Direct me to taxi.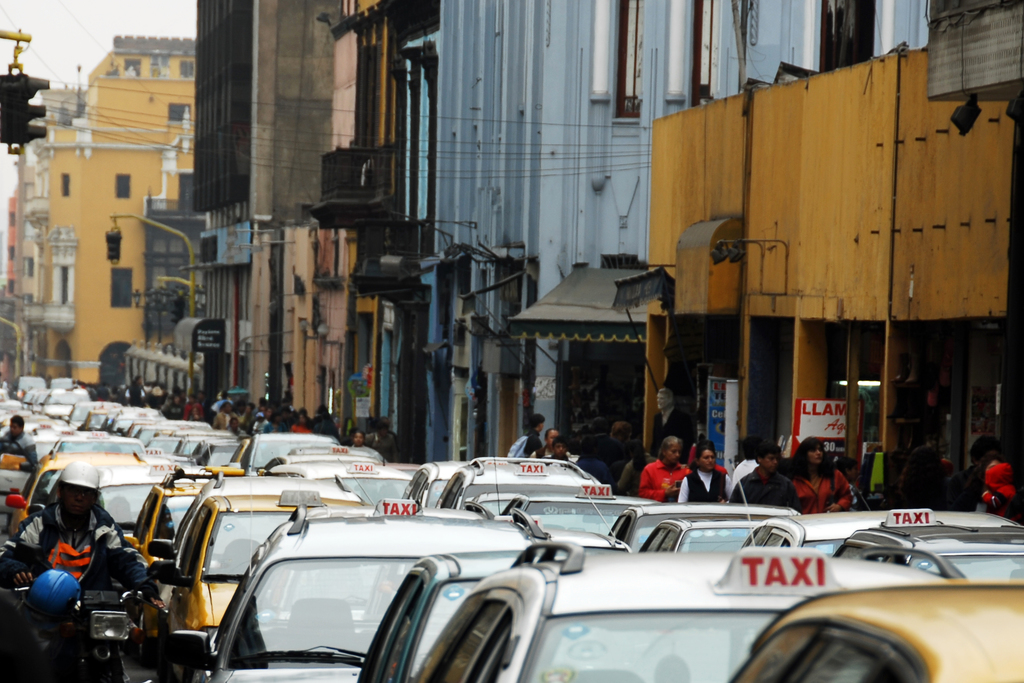
Direction: rect(410, 463, 949, 682).
